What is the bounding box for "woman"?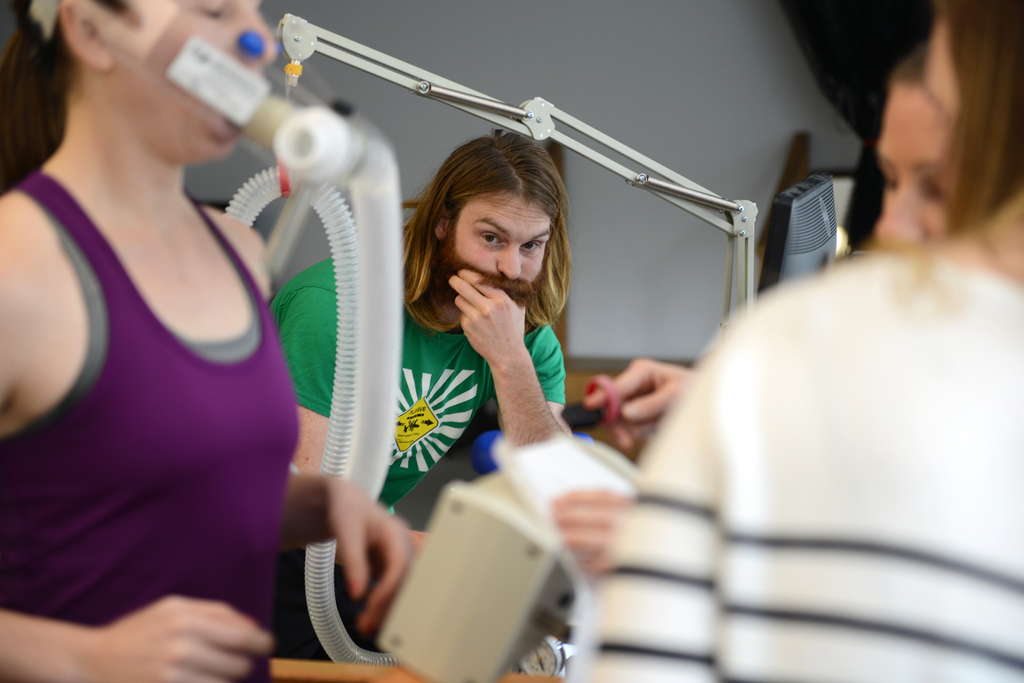
bbox(568, 0, 1023, 682).
